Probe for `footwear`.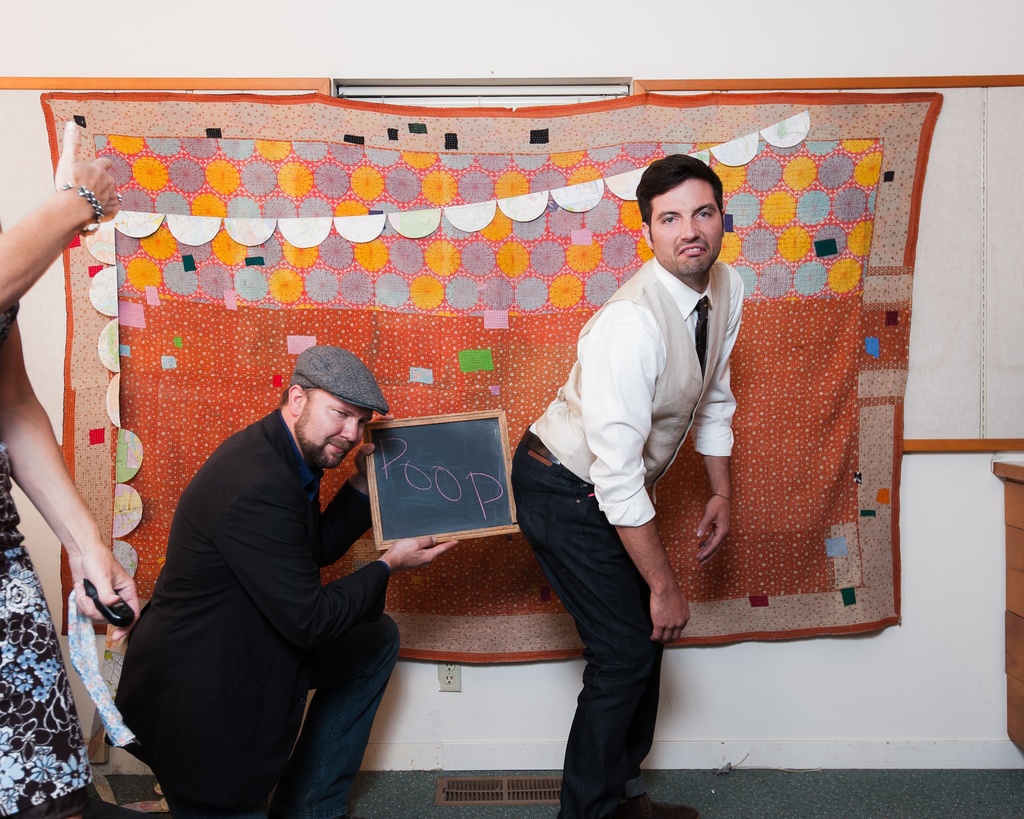
Probe result: detection(632, 789, 702, 816).
